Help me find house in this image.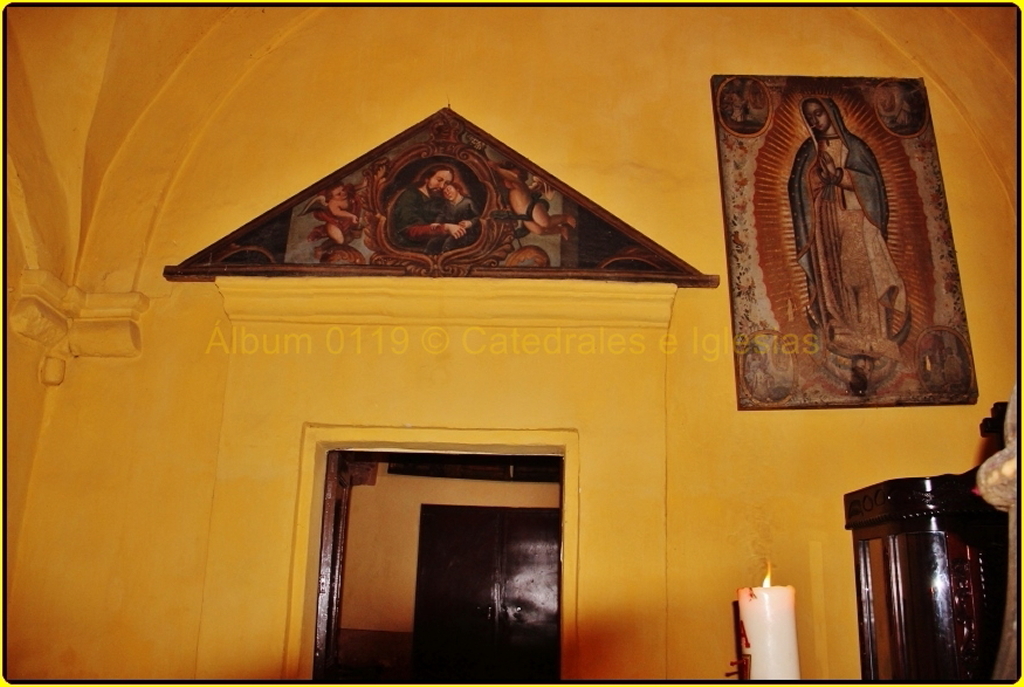
Found it: left=0, top=0, right=1016, bottom=686.
